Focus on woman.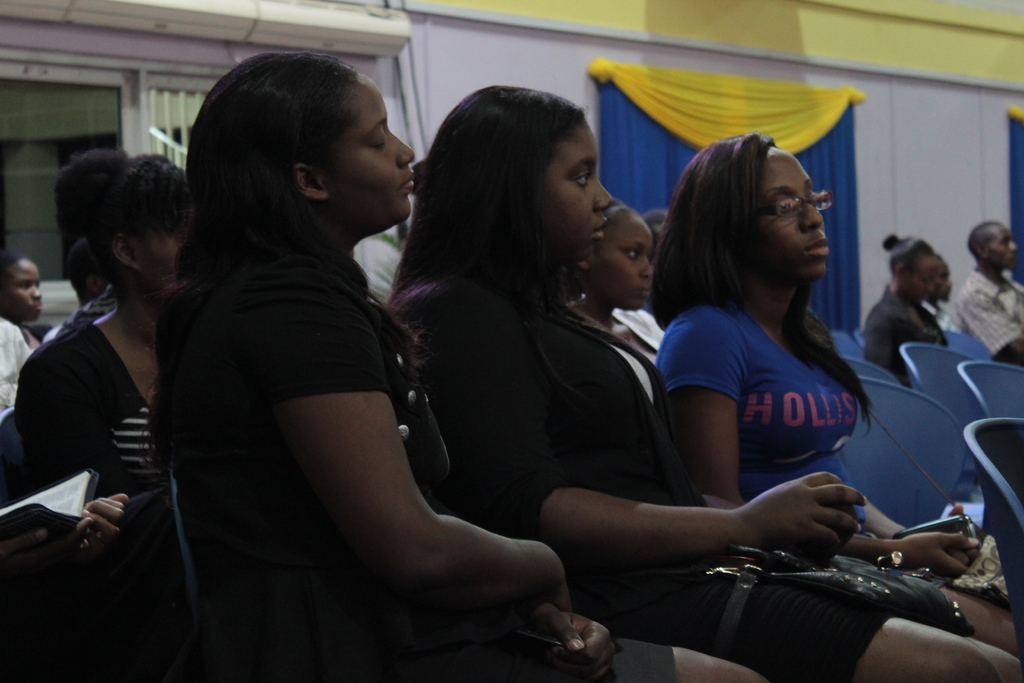
Focused at l=12, t=147, r=200, b=584.
